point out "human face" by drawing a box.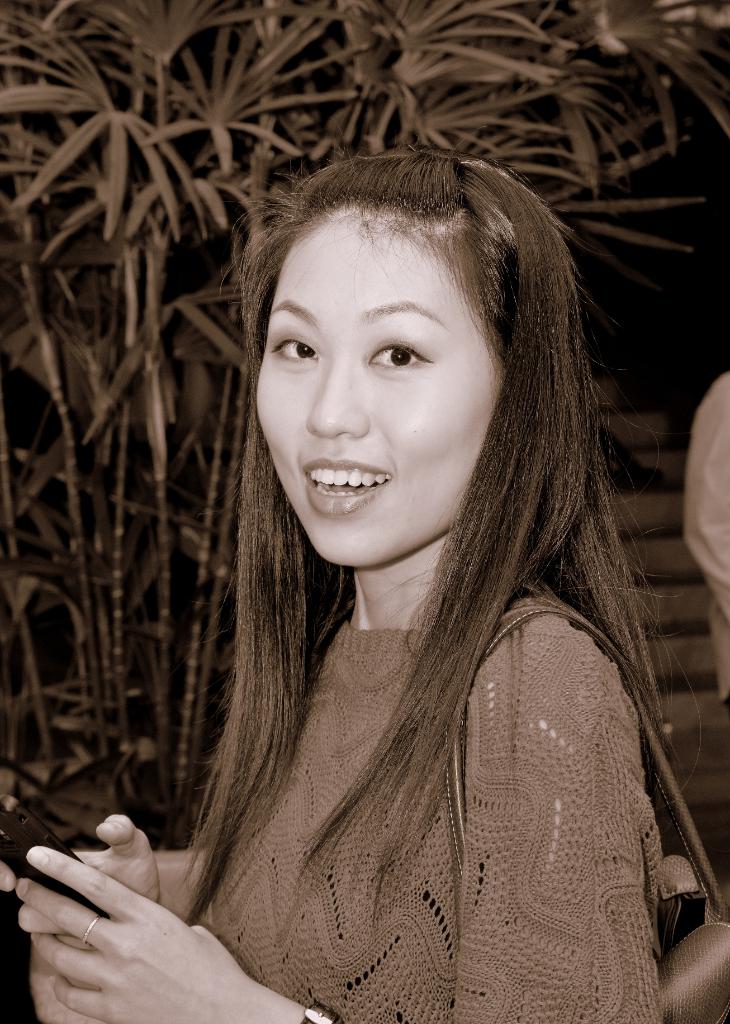
x1=252, y1=212, x2=508, y2=567.
